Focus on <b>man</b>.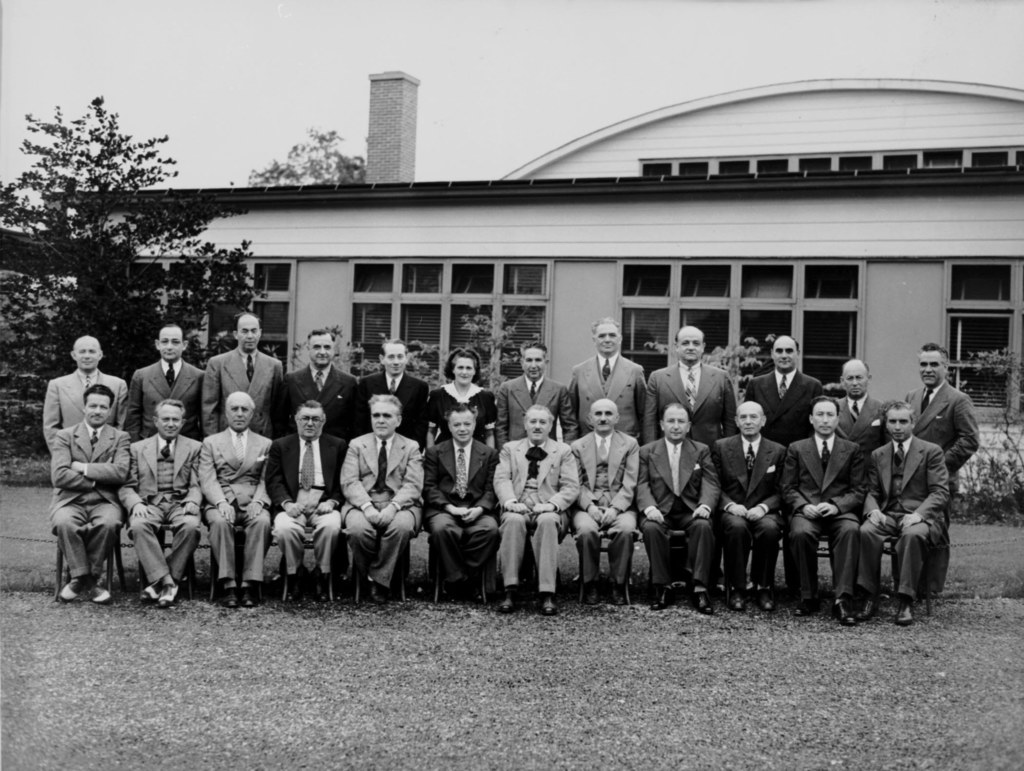
Focused at (x1=204, y1=312, x2=280, y2=437).
